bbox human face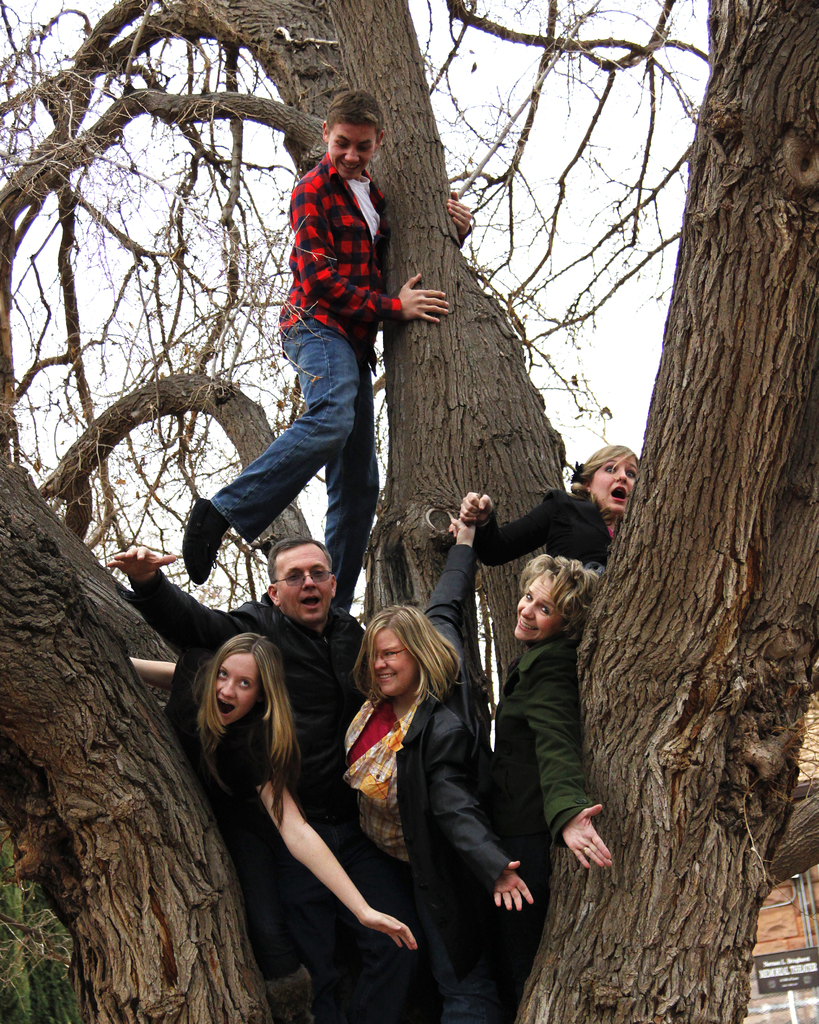
(216,657,258,728)
